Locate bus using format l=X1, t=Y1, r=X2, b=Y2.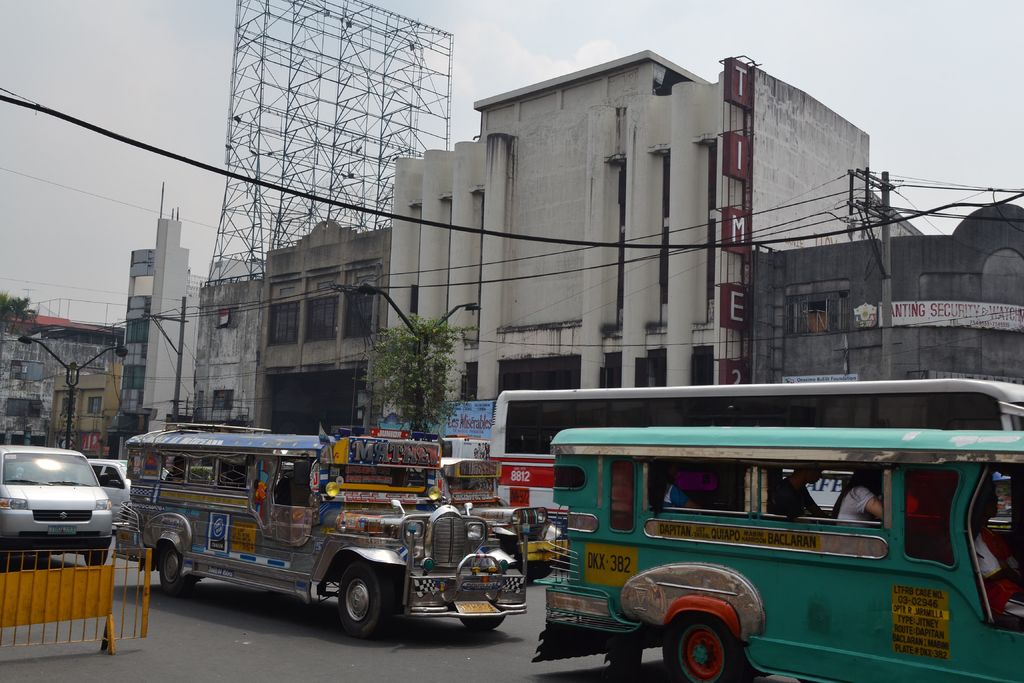
l=491, t=375, r=1023, b=544.
